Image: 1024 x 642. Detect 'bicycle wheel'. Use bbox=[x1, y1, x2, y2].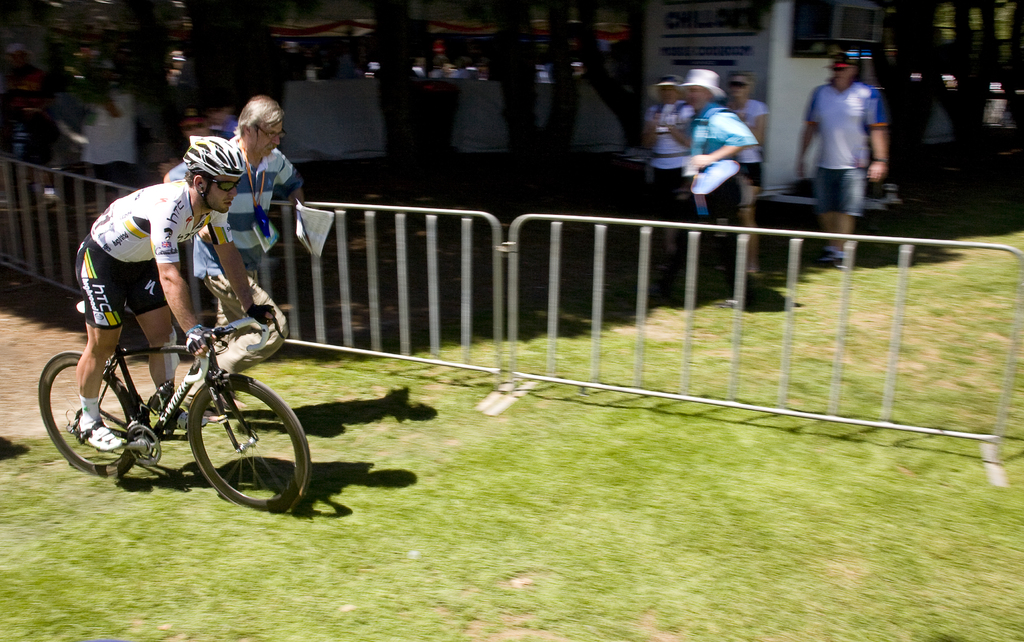
bbox=[36, 348, 136, 477].
